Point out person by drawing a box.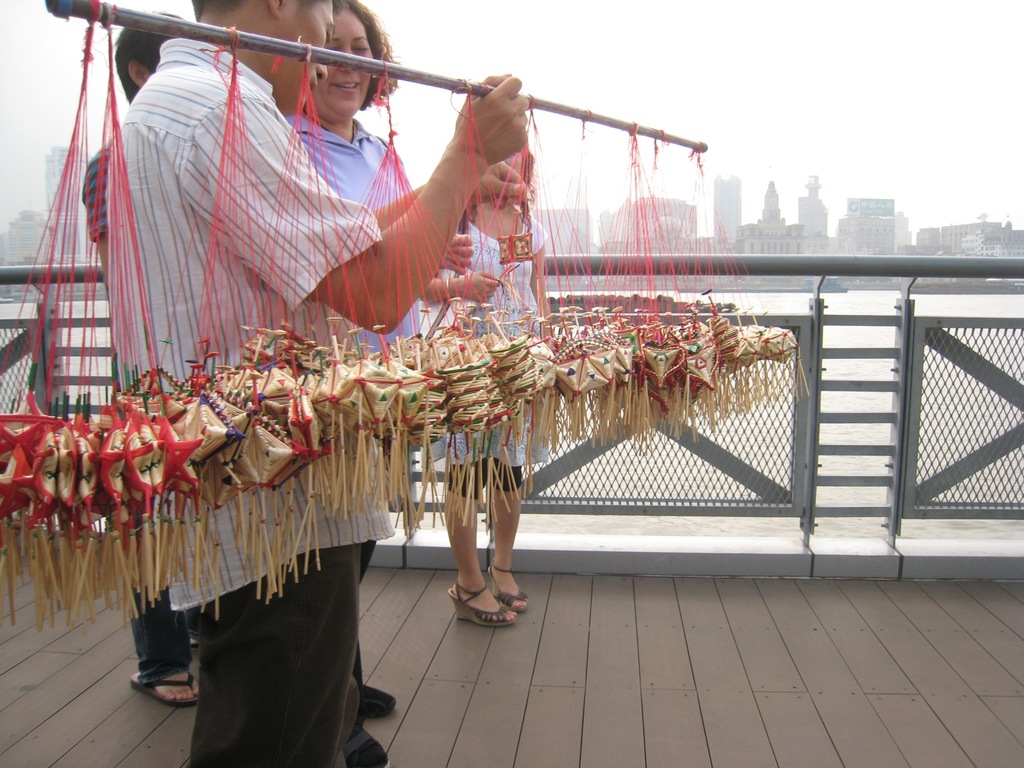
x1=119 y1=0 x2=530 y2=767.
